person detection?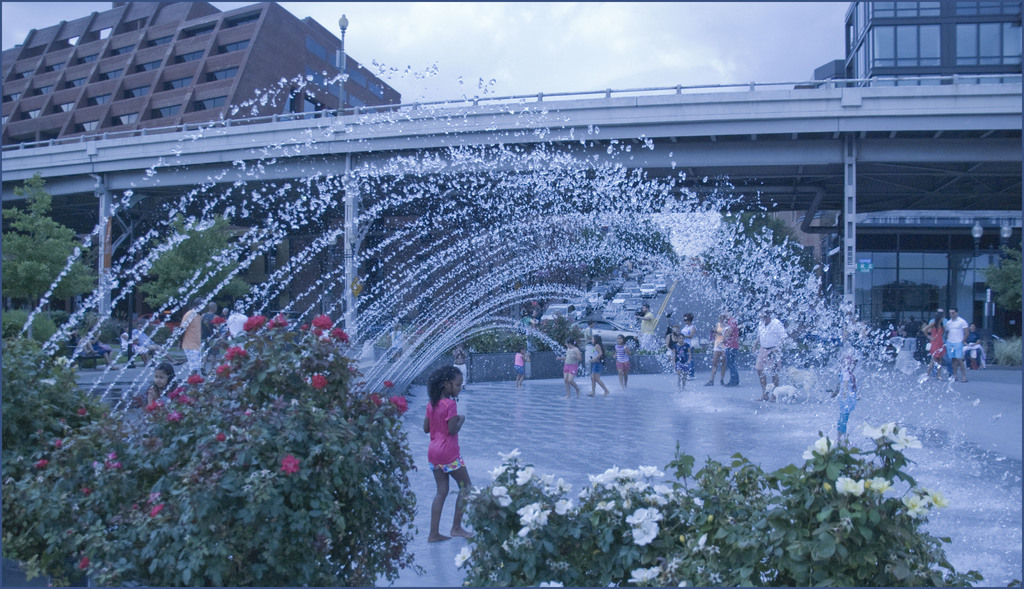
x1=177, y1=302, x2=207, y2=375
